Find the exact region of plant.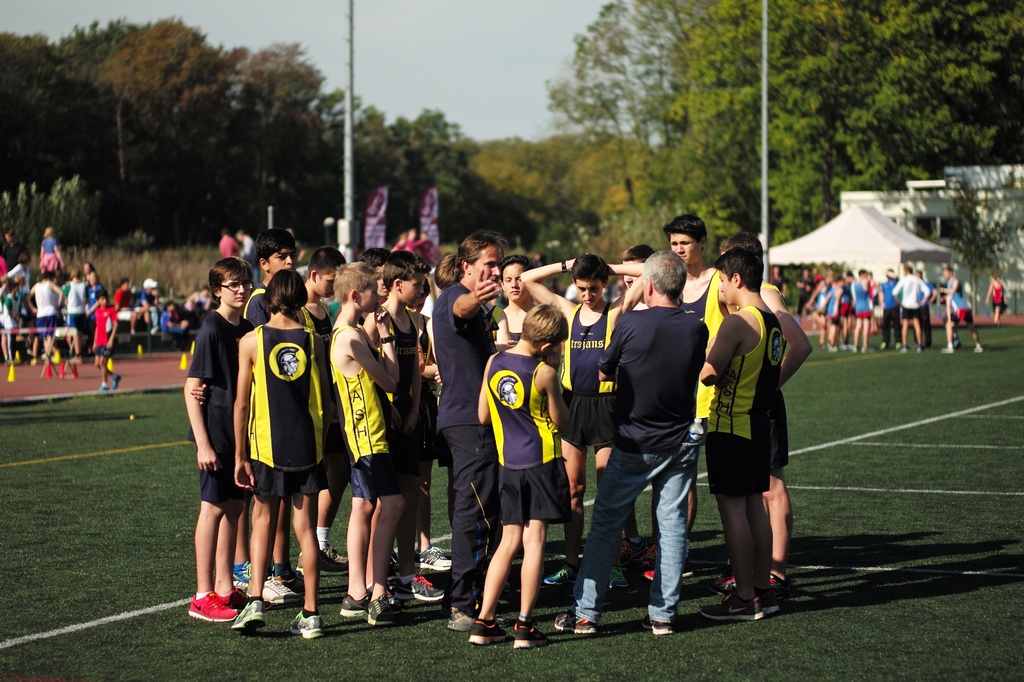
Exact region: bbox=[0, 234, 640, 284].
